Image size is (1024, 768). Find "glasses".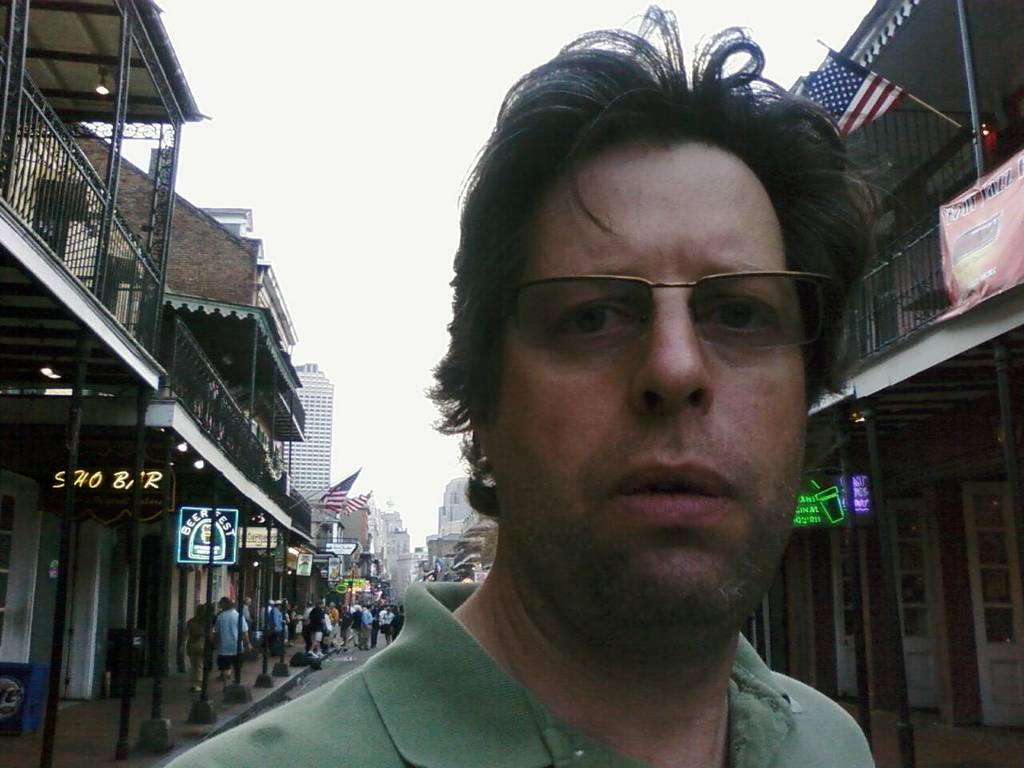
507, 271, 829, 358.
